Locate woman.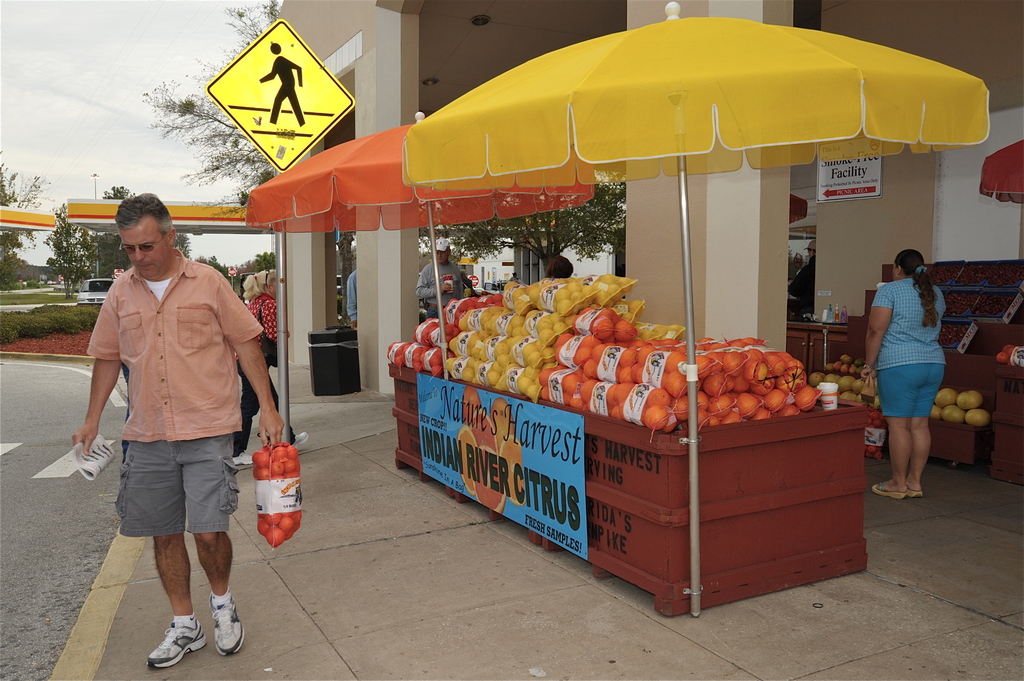
Bounding box: l=875, t=239, r=970, b=505.
